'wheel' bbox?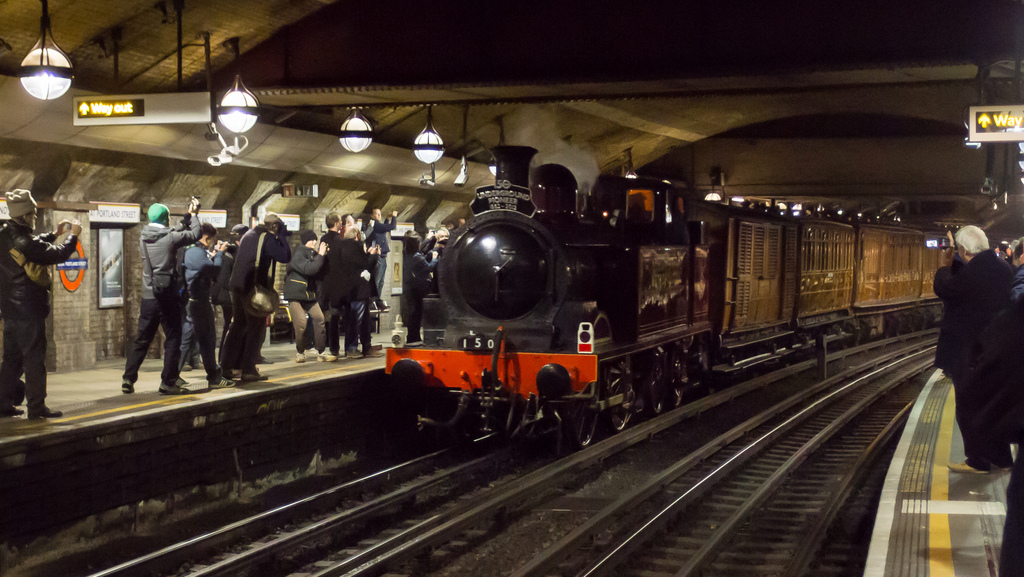
607:359:635:429
